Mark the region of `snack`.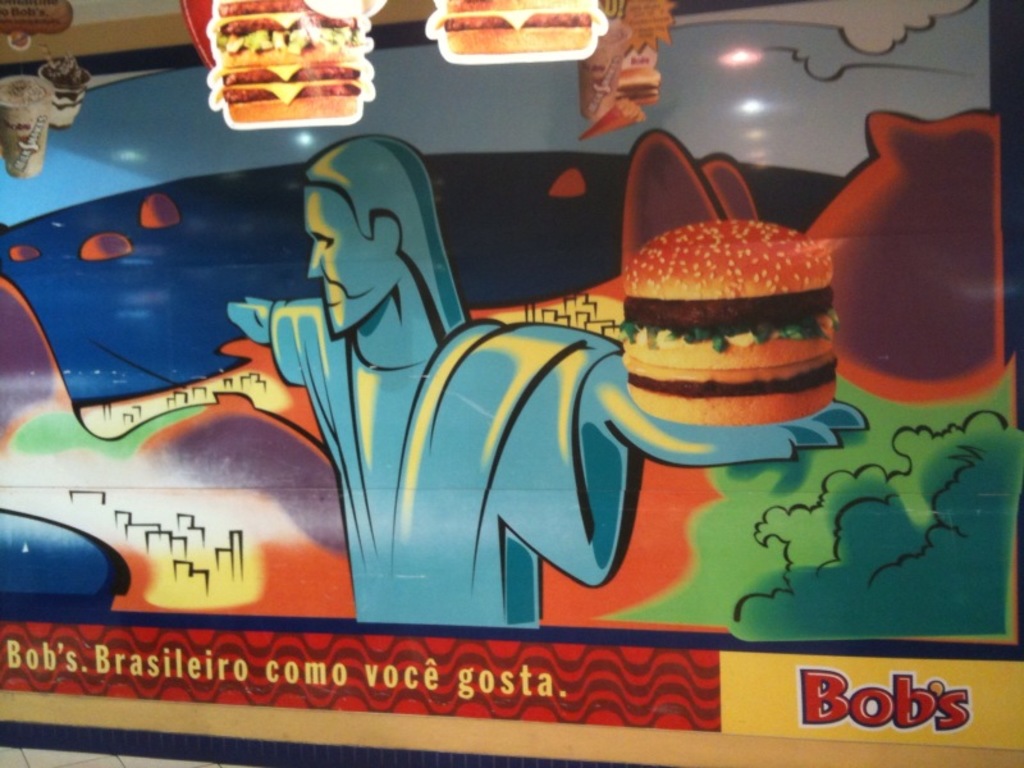
Region: region(611, 211, 842, 425).
